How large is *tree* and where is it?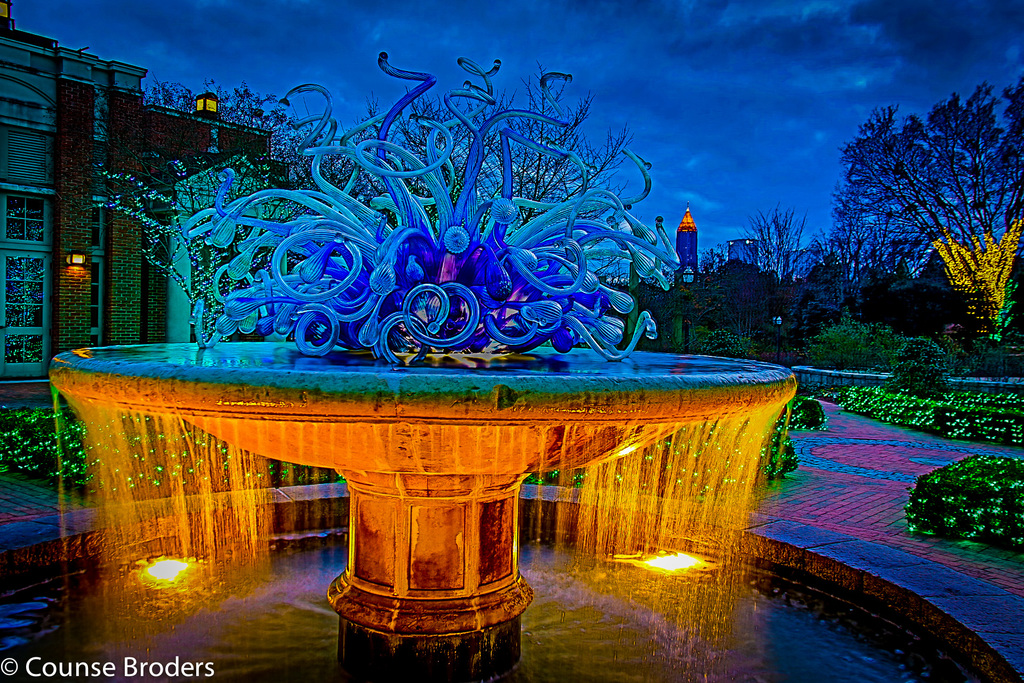
Bounding box: rect(819, 76, 1002, 348).
